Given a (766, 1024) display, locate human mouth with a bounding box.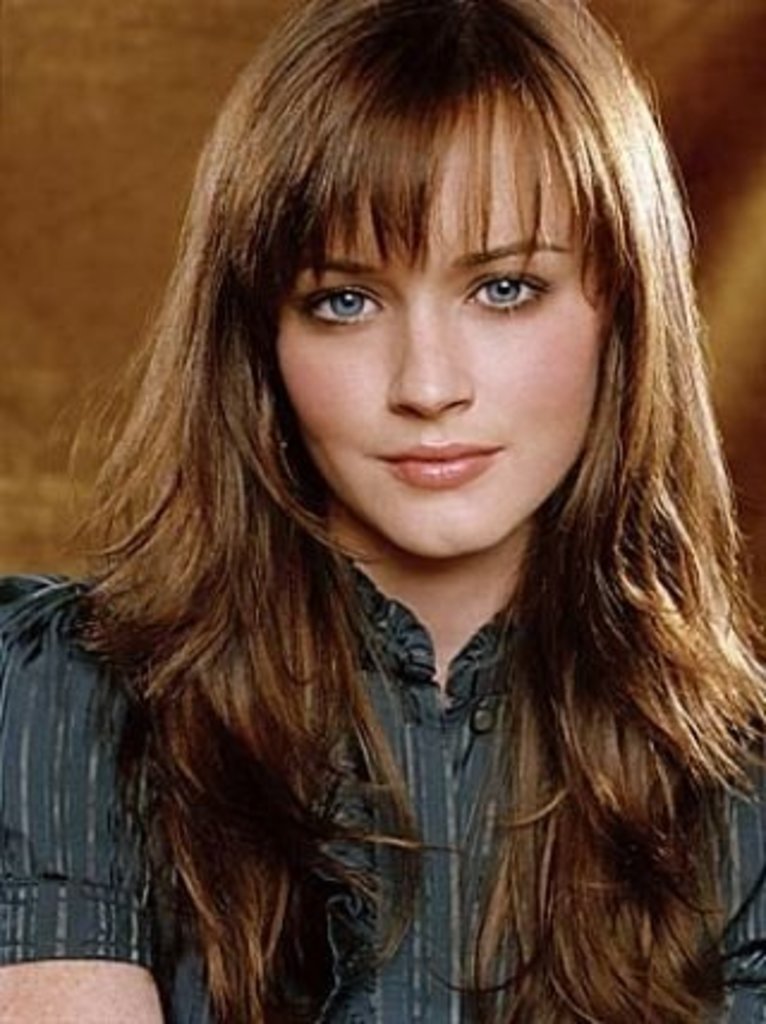
Located: left=381, top=443, right=498, bottom=490.
